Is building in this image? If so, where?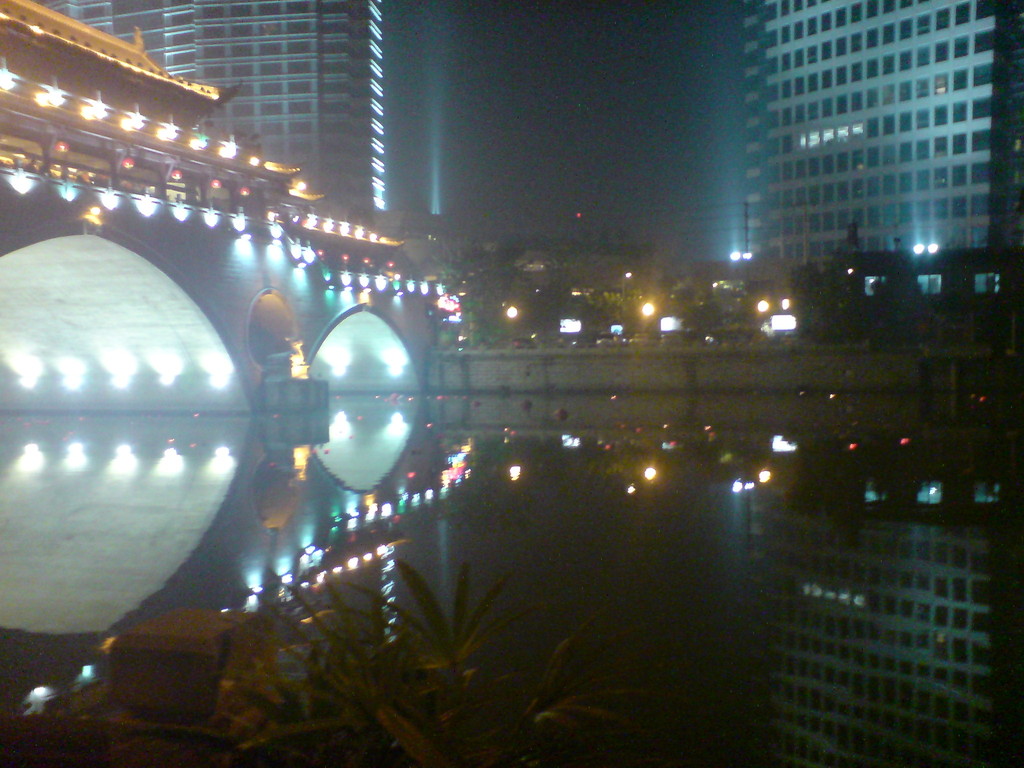
Yes, at BBox(0, 10, 432, 395).
